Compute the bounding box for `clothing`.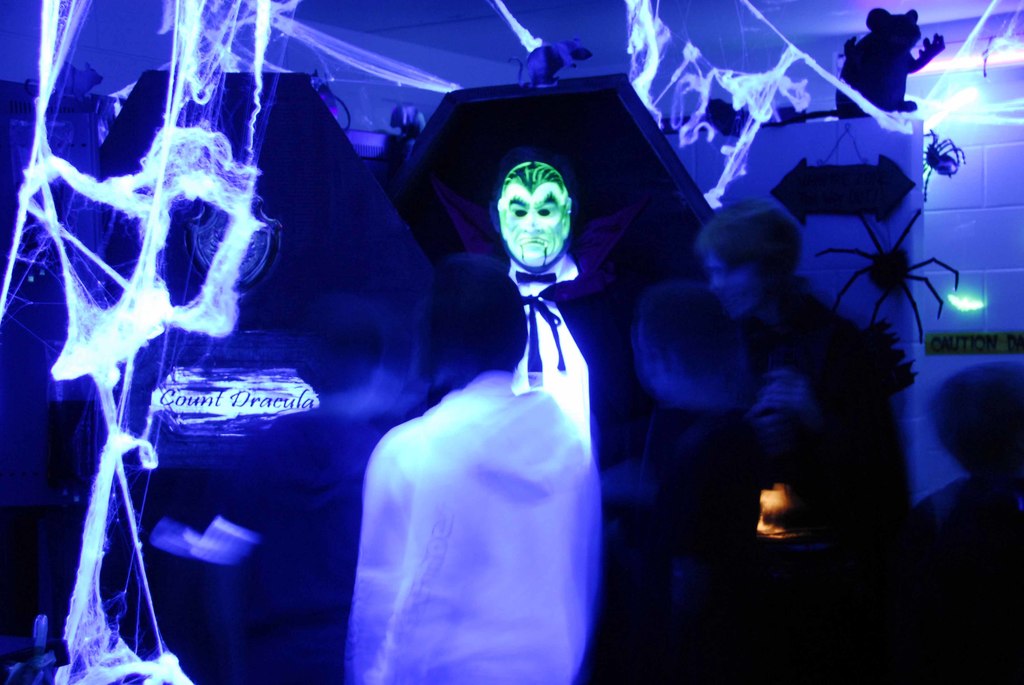
pyautogui.locateOnScreen(336, 362, 607, 684).
